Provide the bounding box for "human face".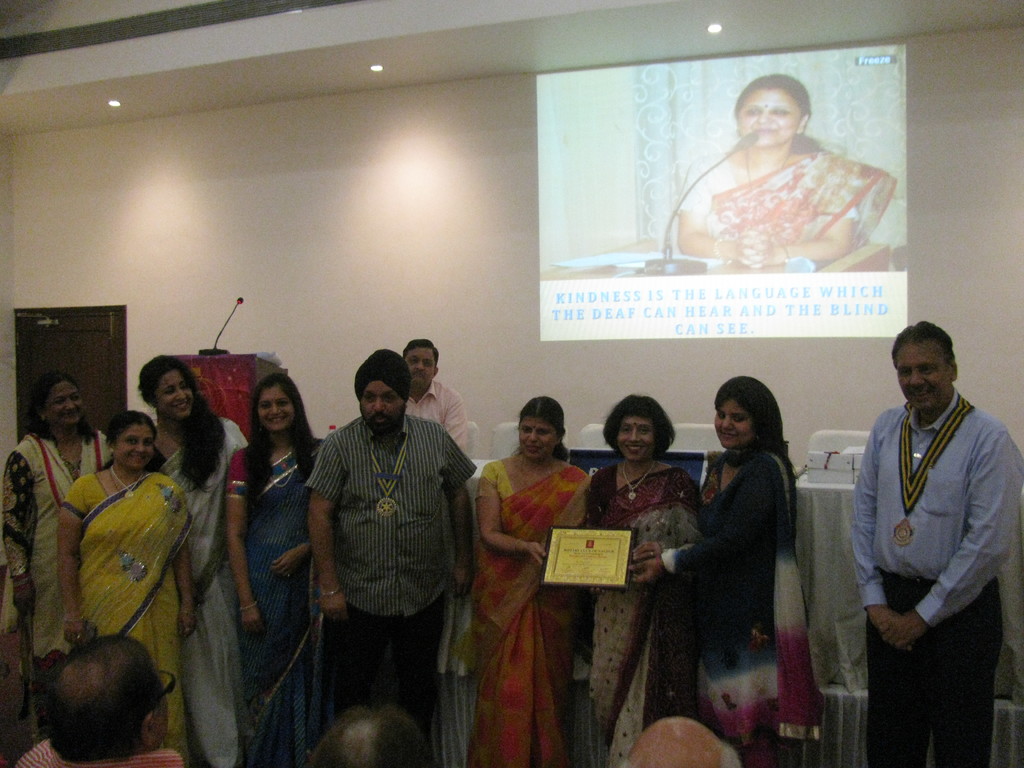
156 367 195 420.
